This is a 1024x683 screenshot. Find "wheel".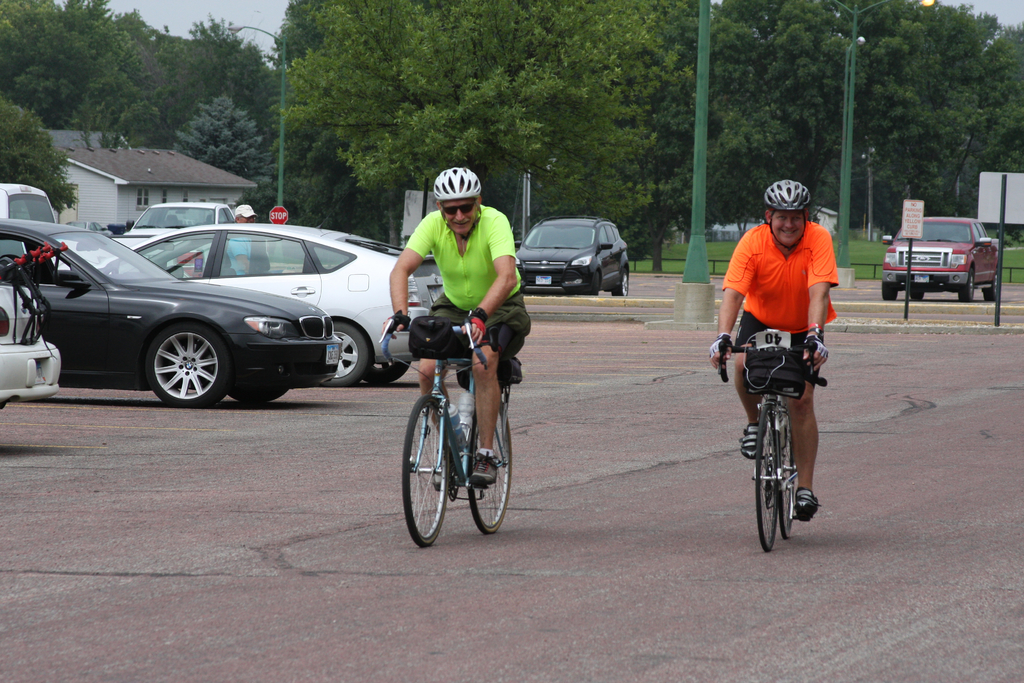
Bounding box: (224, 383, 288, 406).
